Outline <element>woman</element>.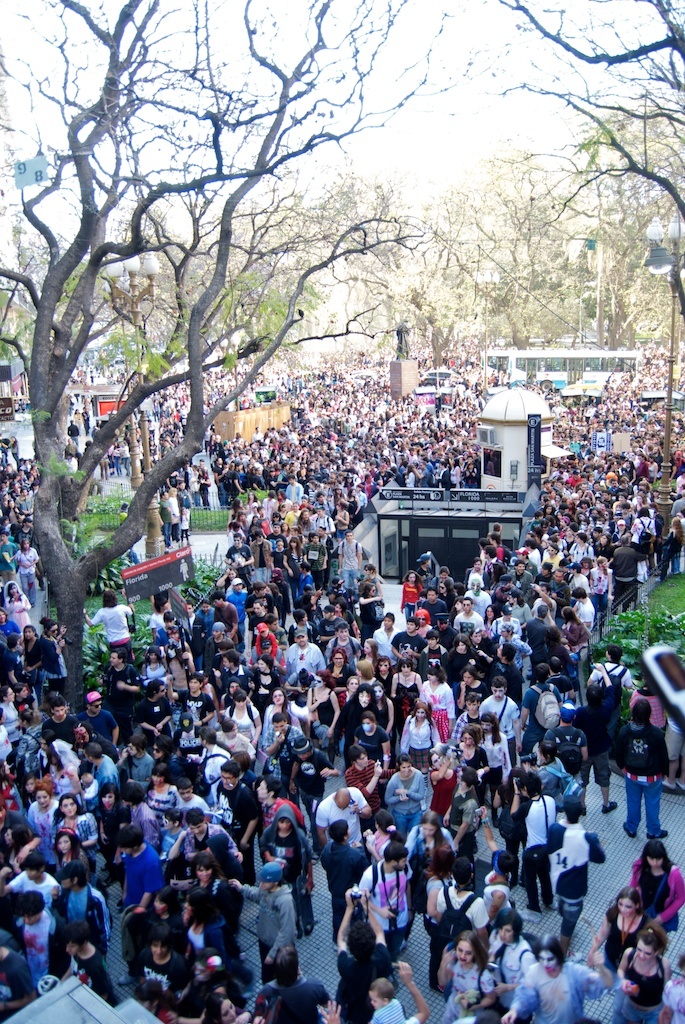
Outline: region(94, 787, 133, 902).
